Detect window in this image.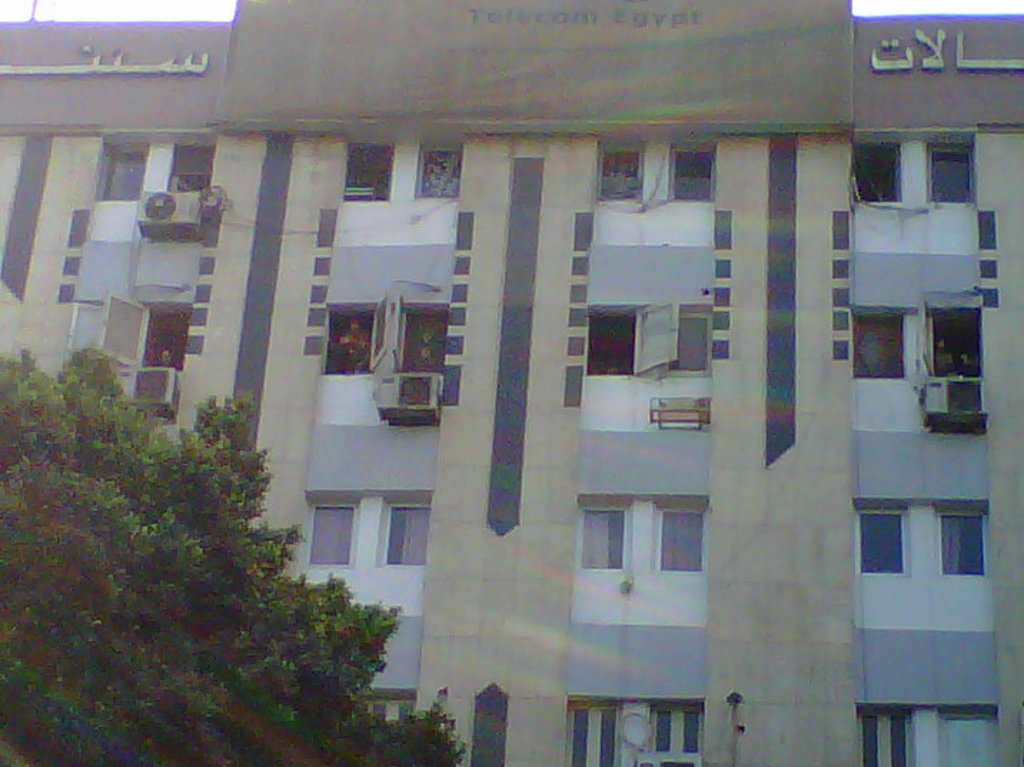
Detection: x1=393 y1=295 x2=446 y2=371.
